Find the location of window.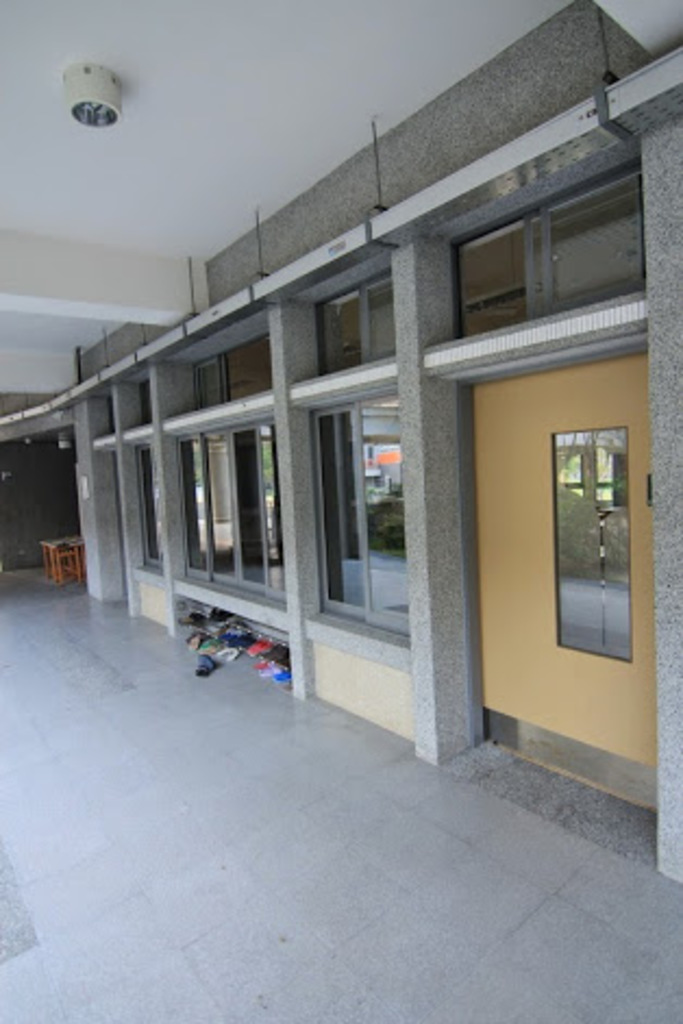
Location: <region>313, 402, 407, 639</region>.
